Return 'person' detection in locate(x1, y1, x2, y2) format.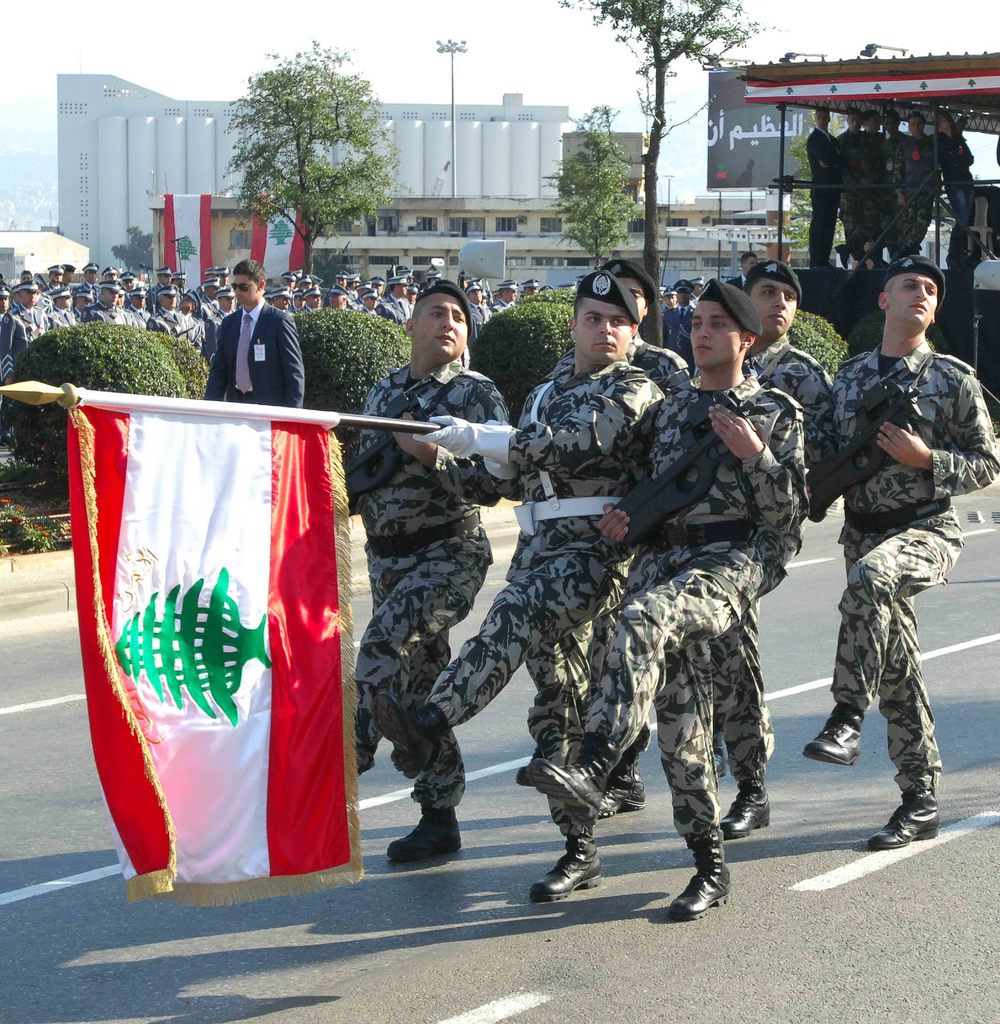
locate(60, 264, 77, 287).
